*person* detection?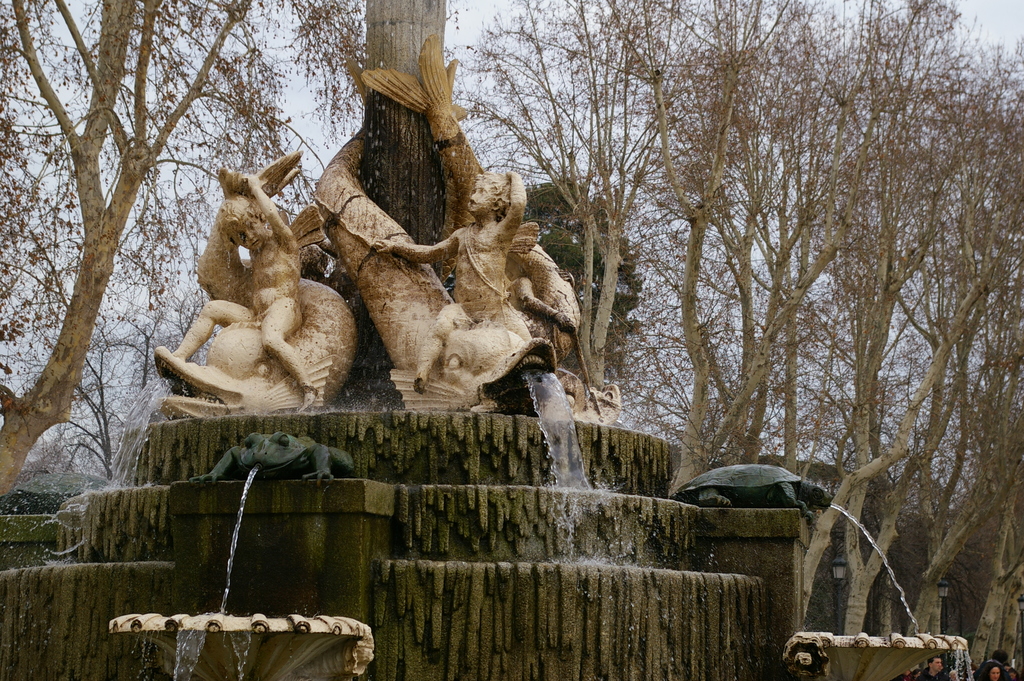
left=363, top=167, right=547, bottom=398
